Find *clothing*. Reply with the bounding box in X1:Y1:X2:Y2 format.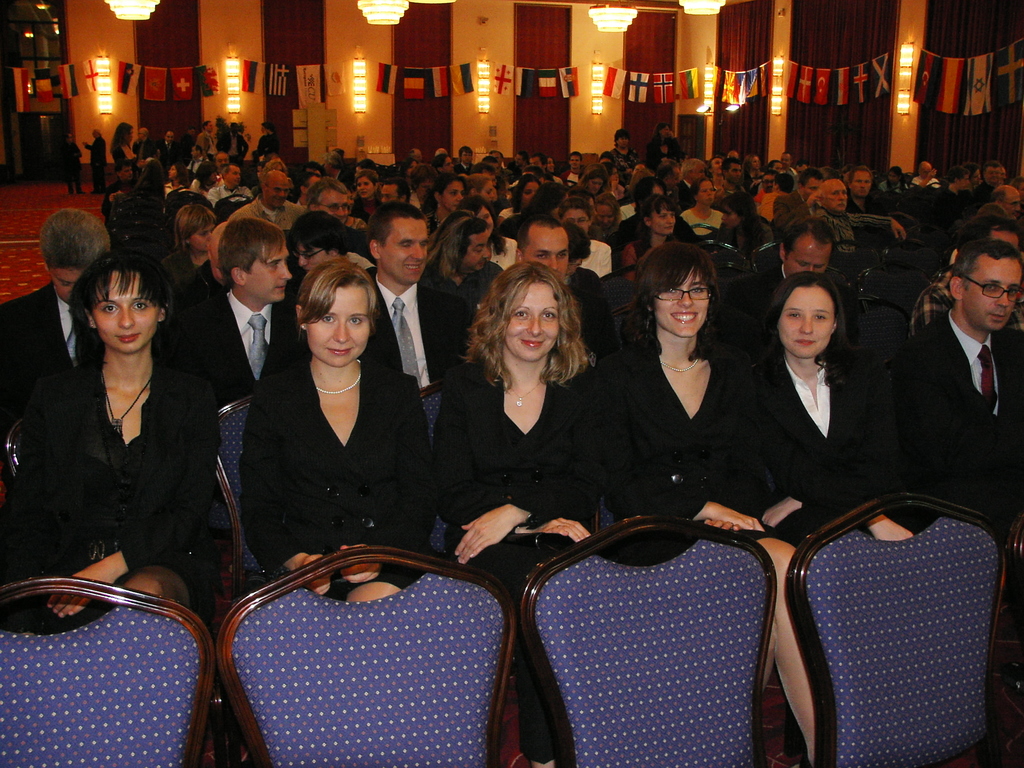
602:269:643:358.
